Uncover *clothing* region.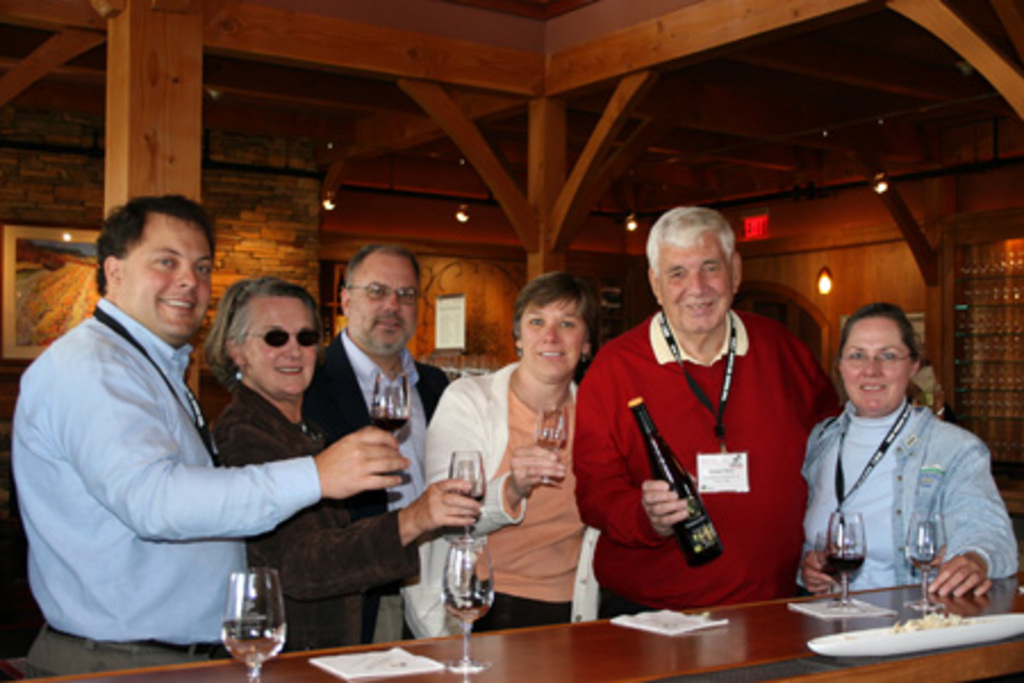
Uncovered: [214,387,437,647].
